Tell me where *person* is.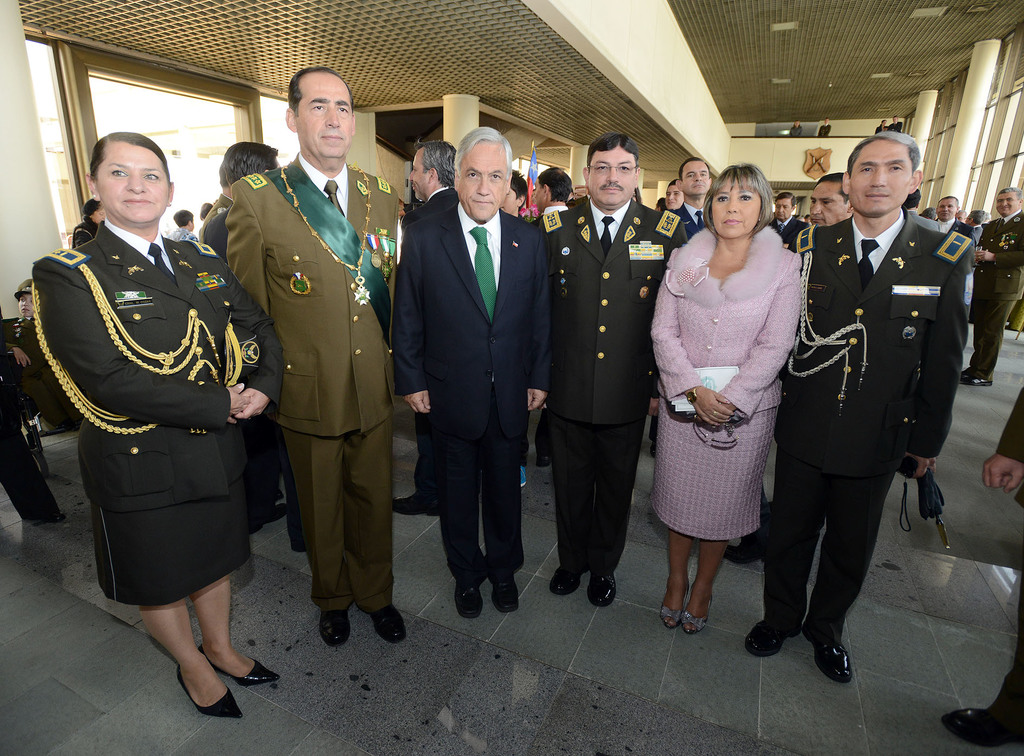
*person* is at [left=225, top=60, right=406, bottom=647].
